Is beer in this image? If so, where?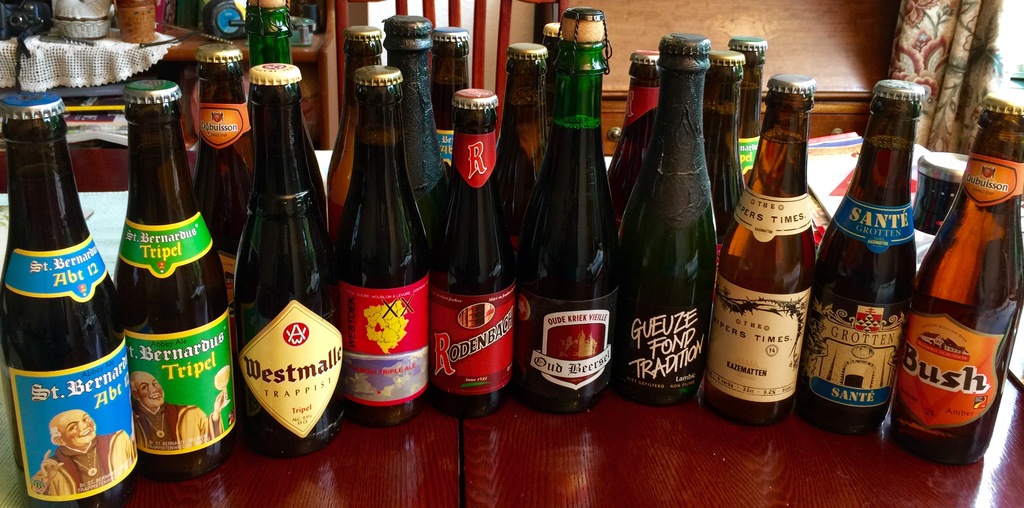
Yes, at detection(717, 86, 799, 425).
